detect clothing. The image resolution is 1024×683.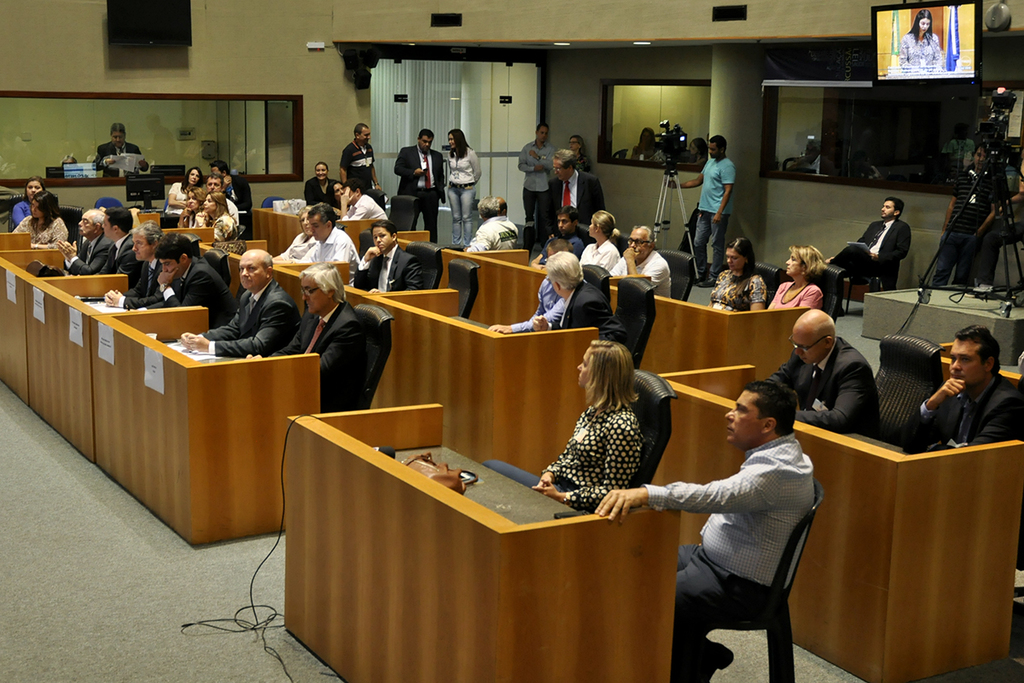
left=579, top=233, right=619, bottom=277.
